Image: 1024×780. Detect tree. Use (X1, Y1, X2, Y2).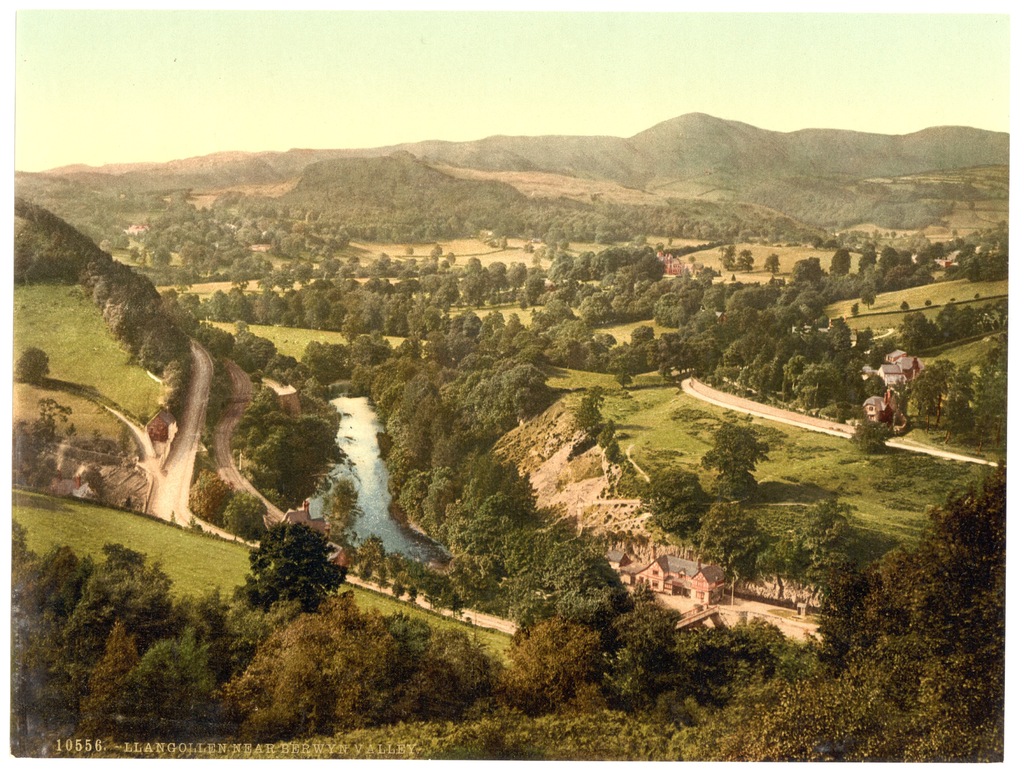
(227, 517, 346, 615).
